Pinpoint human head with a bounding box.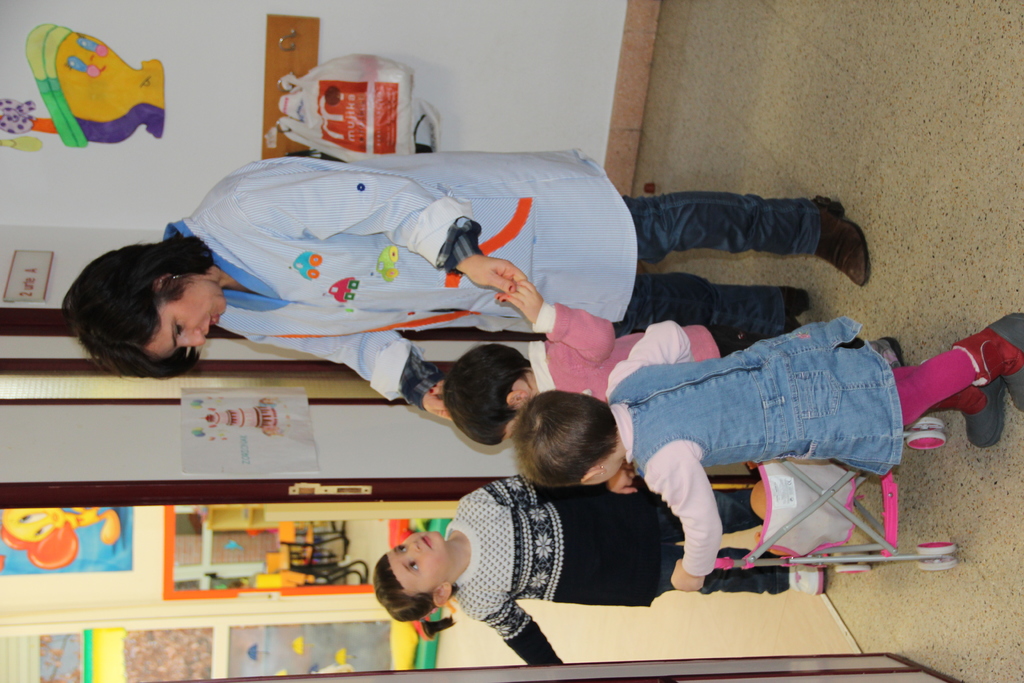
(x1=444, y1=345, x2=534, y2=447).
